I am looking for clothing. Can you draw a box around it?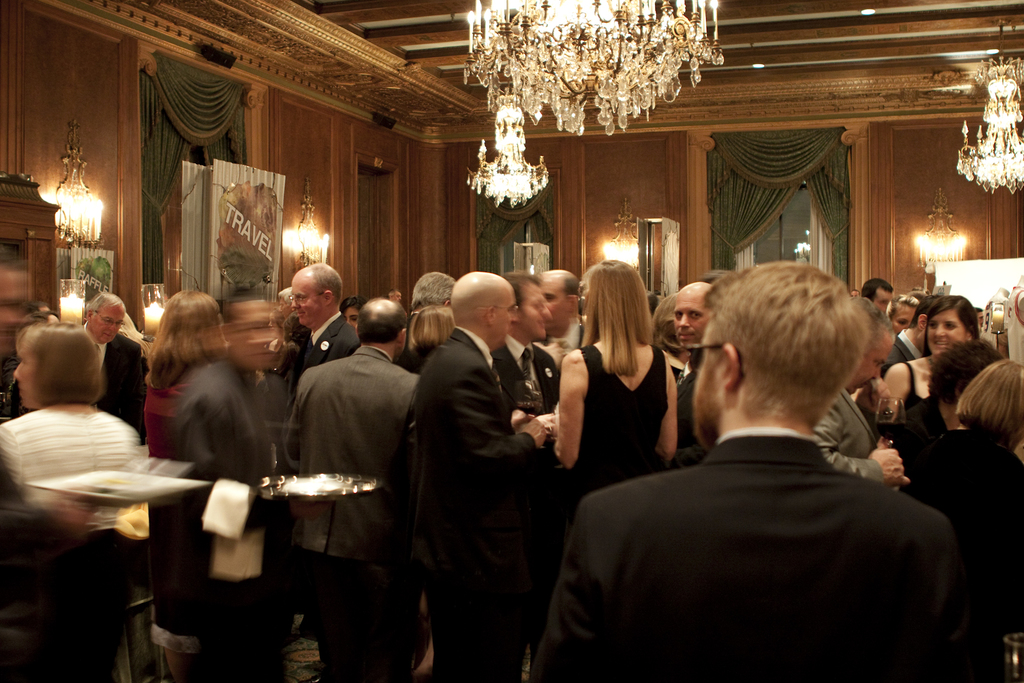
Sure, the bounding box is {"x1": 412, "y1": 328, "x2": 530, "y2": 682}.
